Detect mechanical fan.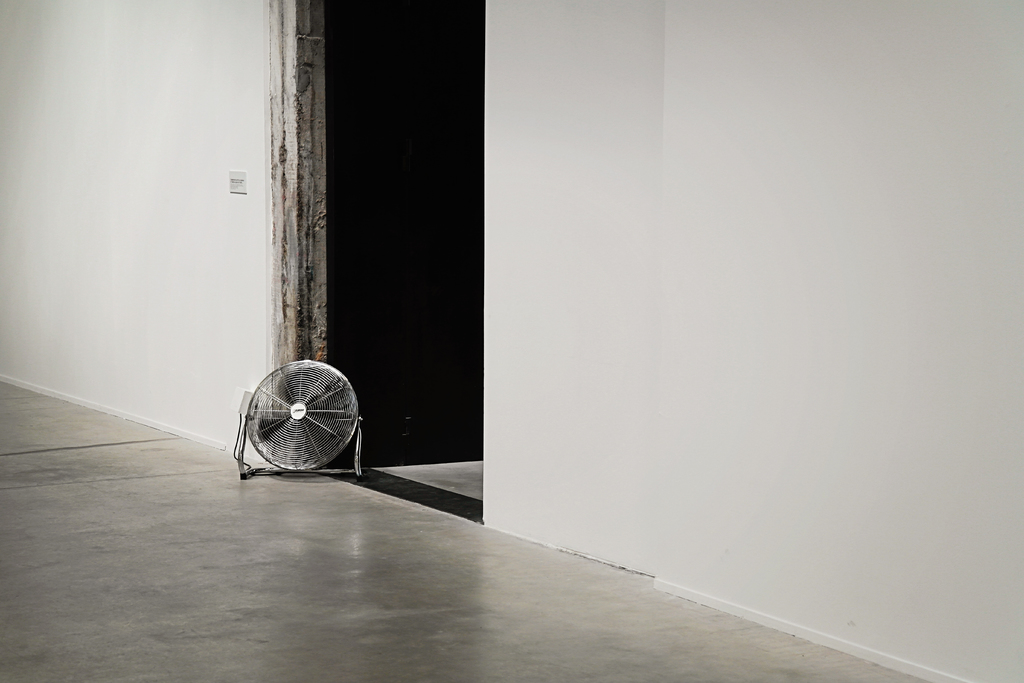
Detected at [238, 360, 361, 478].
